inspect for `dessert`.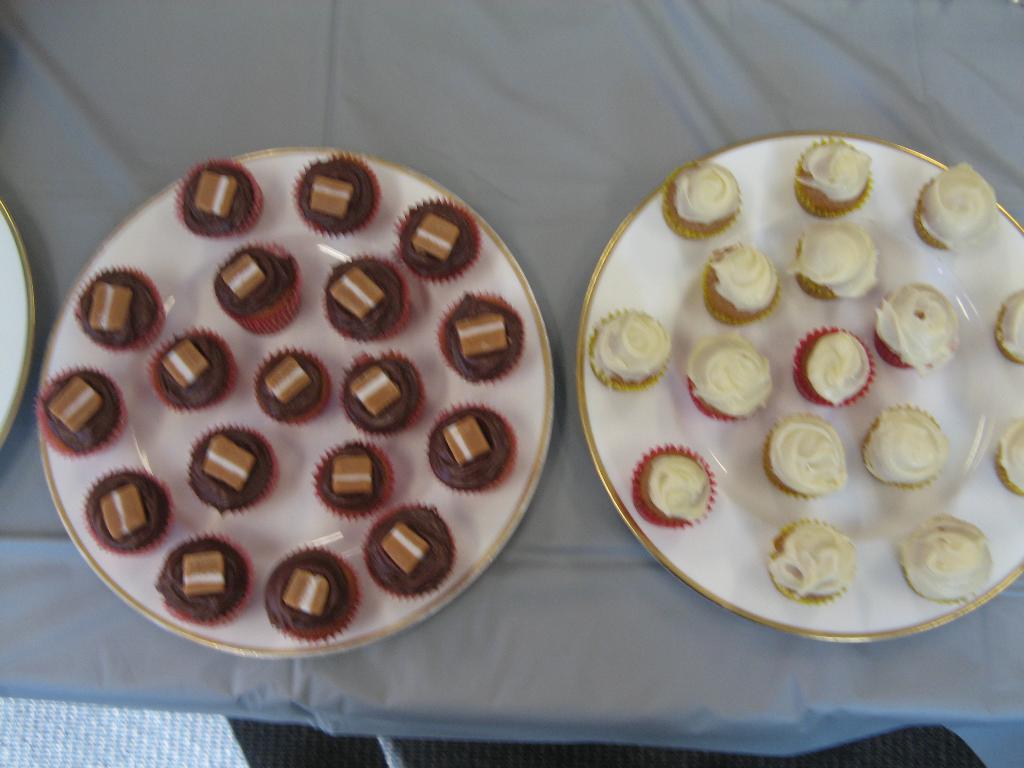
Inspection: Rect(769, 522, 857, 600).
